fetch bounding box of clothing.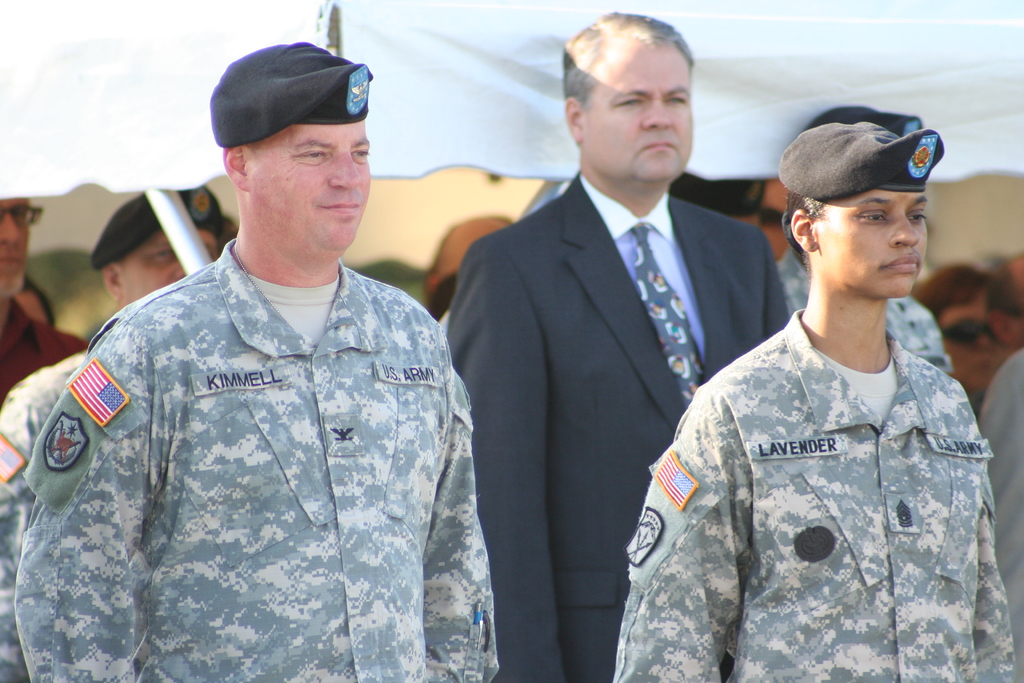
Bbox: 775,242,965,373.
